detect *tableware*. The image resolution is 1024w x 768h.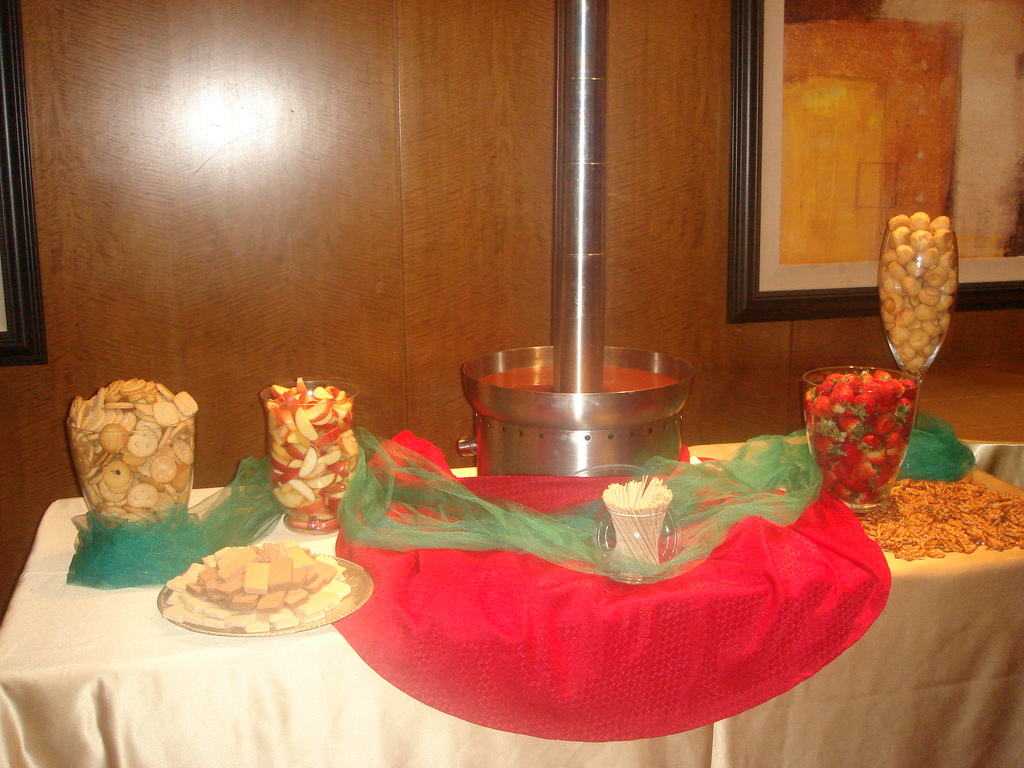
x1=878 y1=220 x2=960 y2=433.
